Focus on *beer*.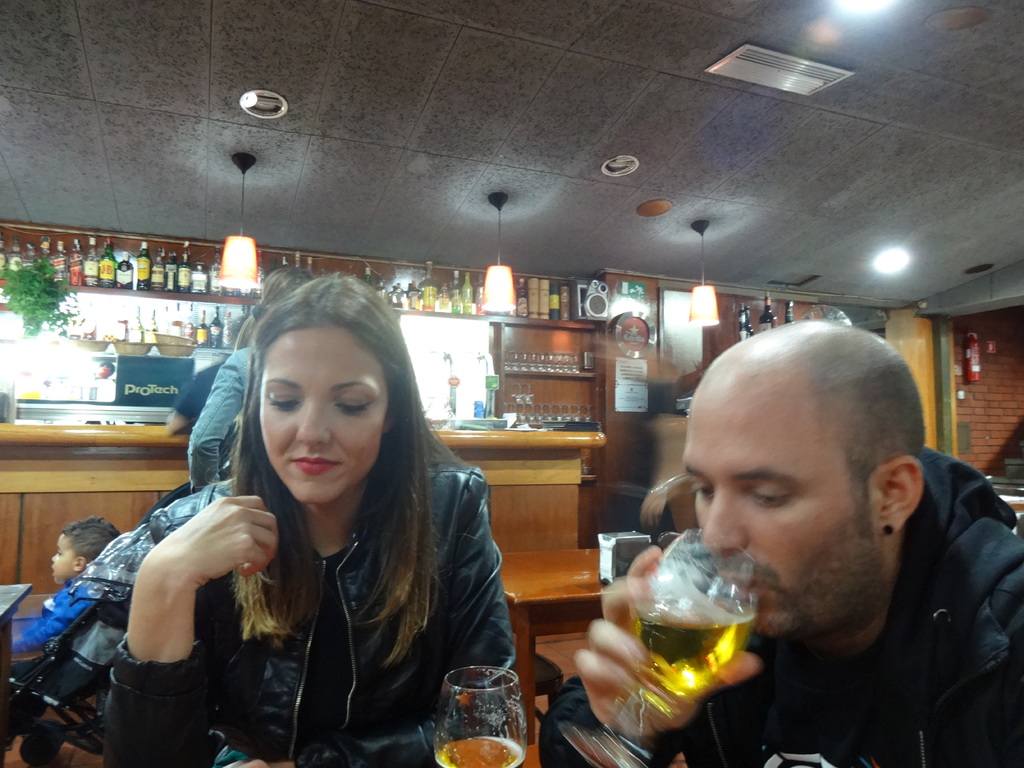
Focused at locate(428, 669, 529, 767).
